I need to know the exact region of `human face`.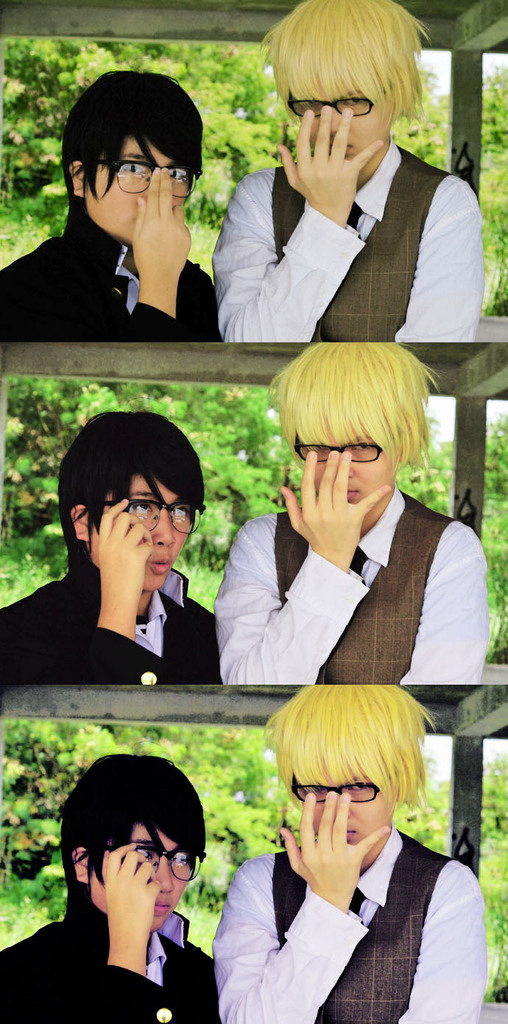
Region: box=[294, 92, 389, 162].
